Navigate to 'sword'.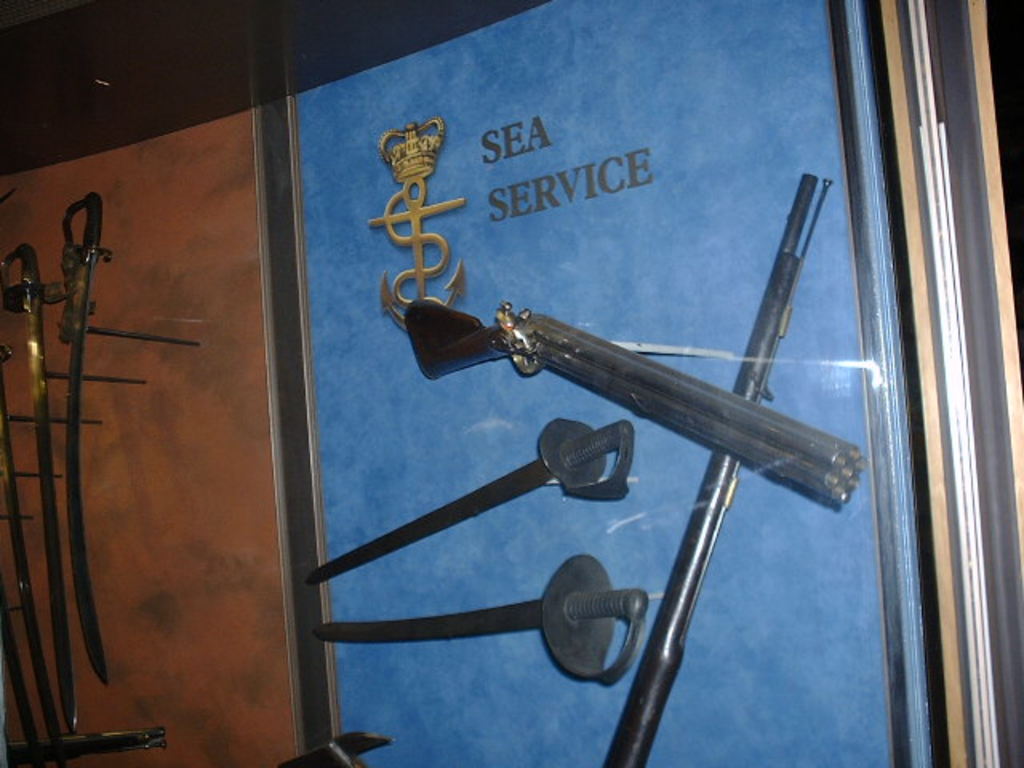
Navigation target: (59, 186, 110, 662).
